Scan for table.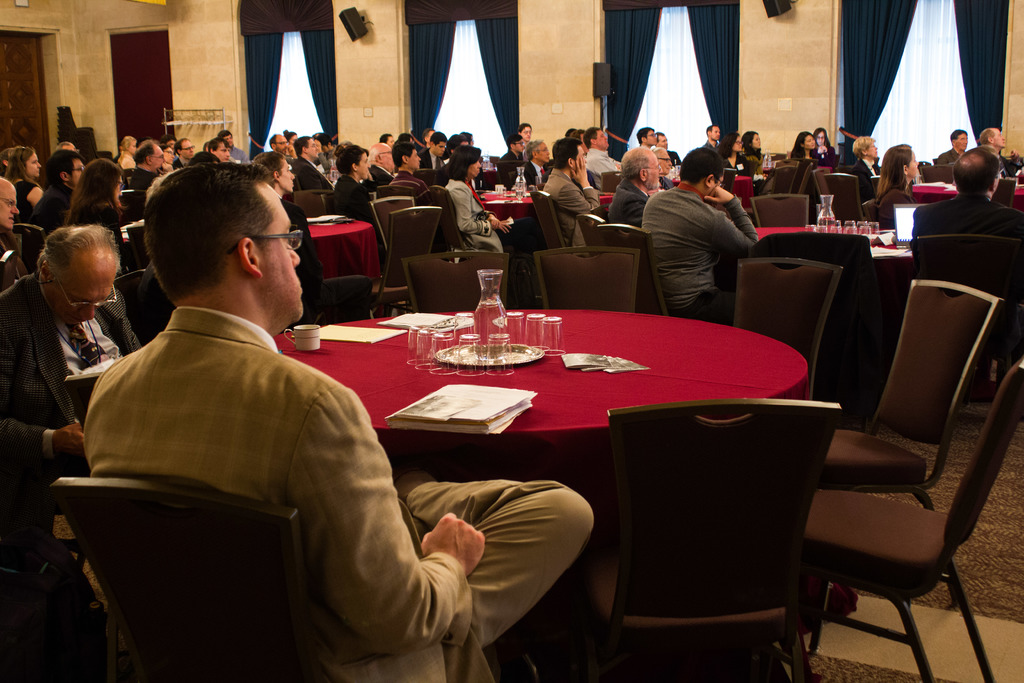
Scan result: [left=217, top=287, right=835, bottom=570].
